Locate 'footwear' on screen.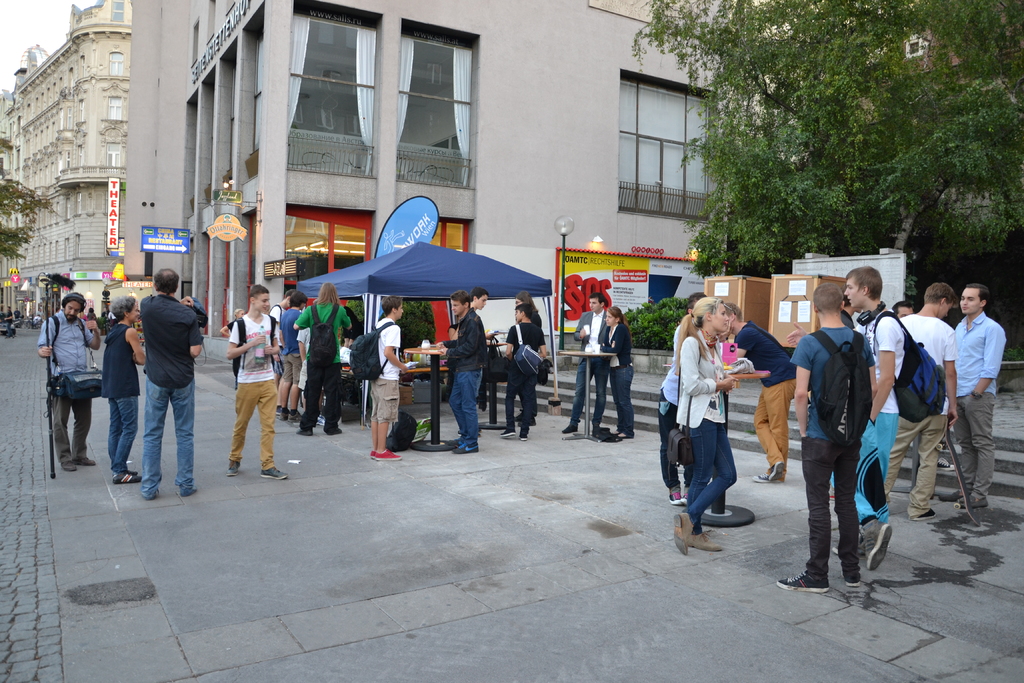
On screen at box(327, 426, 342, 436).
